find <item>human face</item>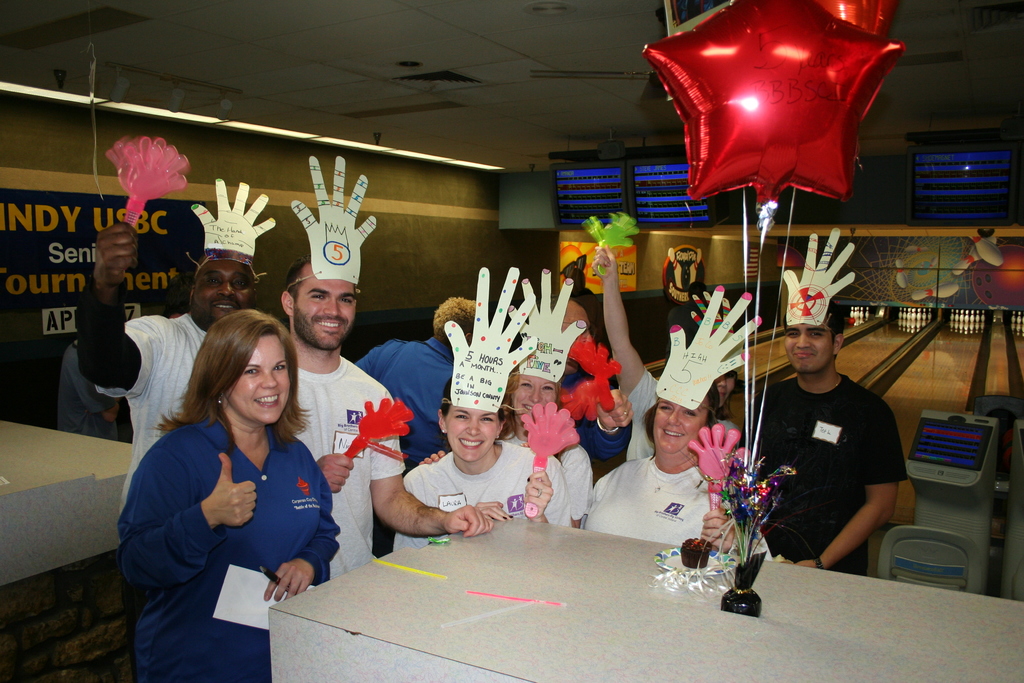
[227,333,292,420]
